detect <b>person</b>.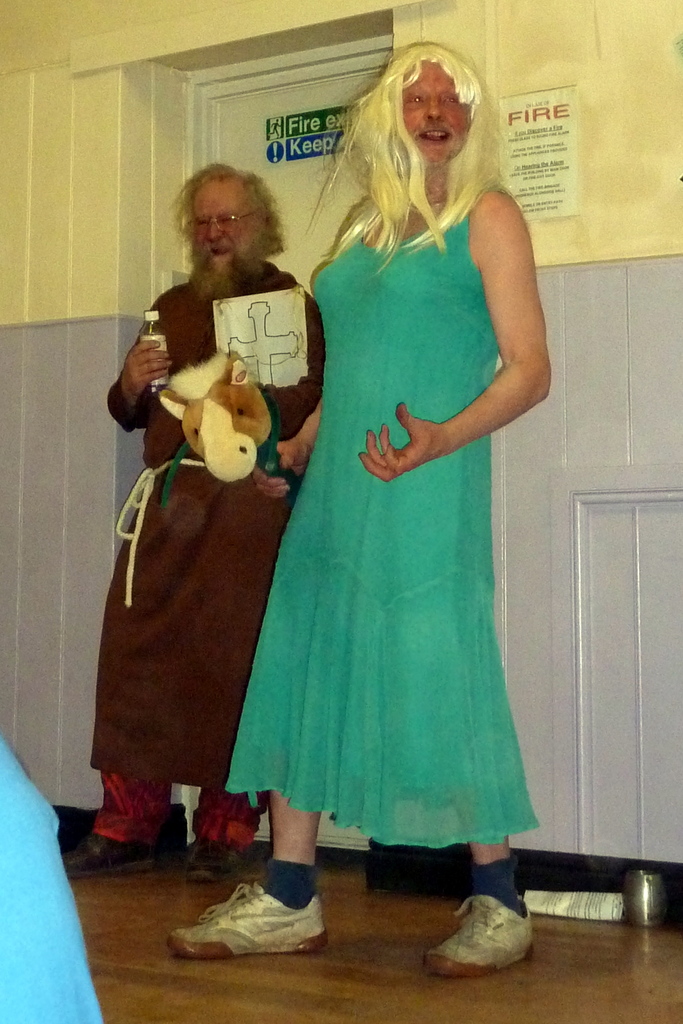
Detected at Rect(172, 45, 555, 976).
